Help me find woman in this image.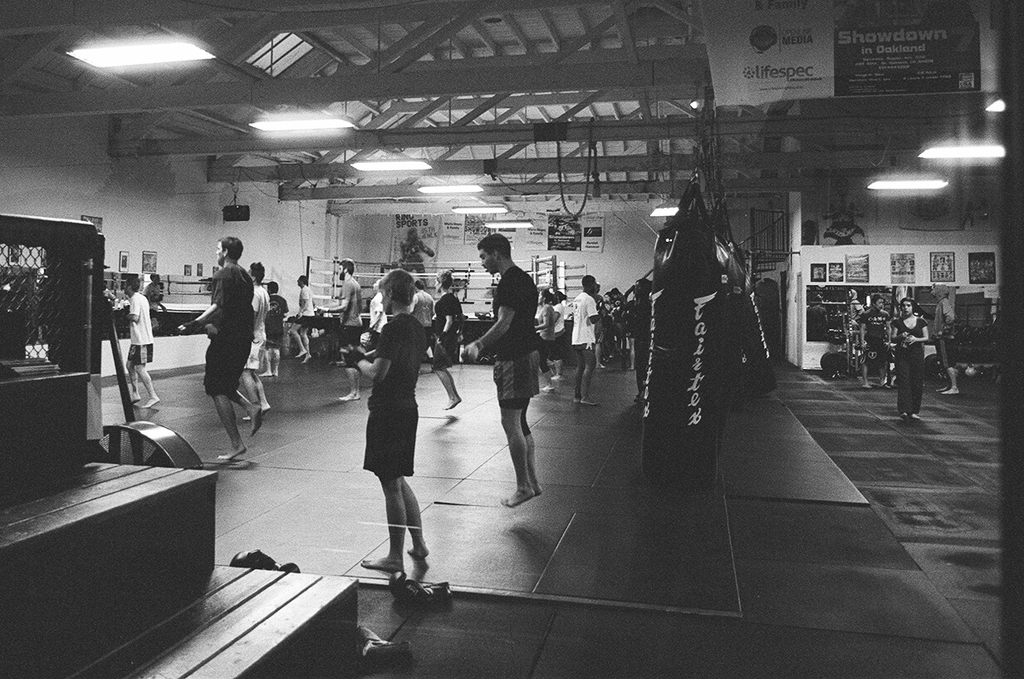
Found it: bbox=(534, 288, 555, 391).
